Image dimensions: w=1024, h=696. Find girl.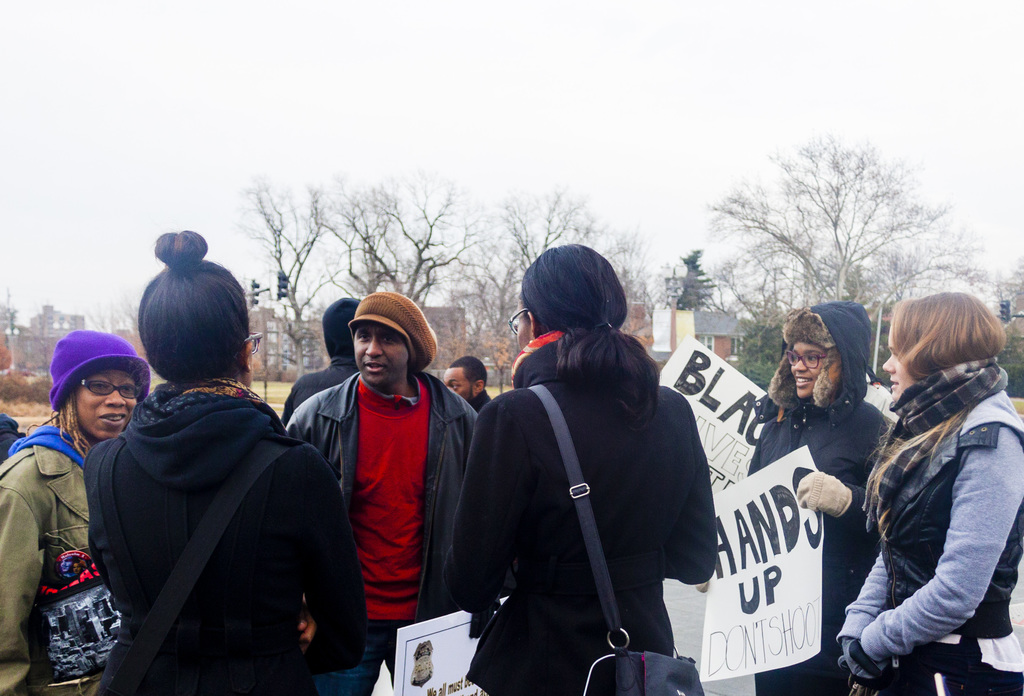
[834,287,1023,695].
